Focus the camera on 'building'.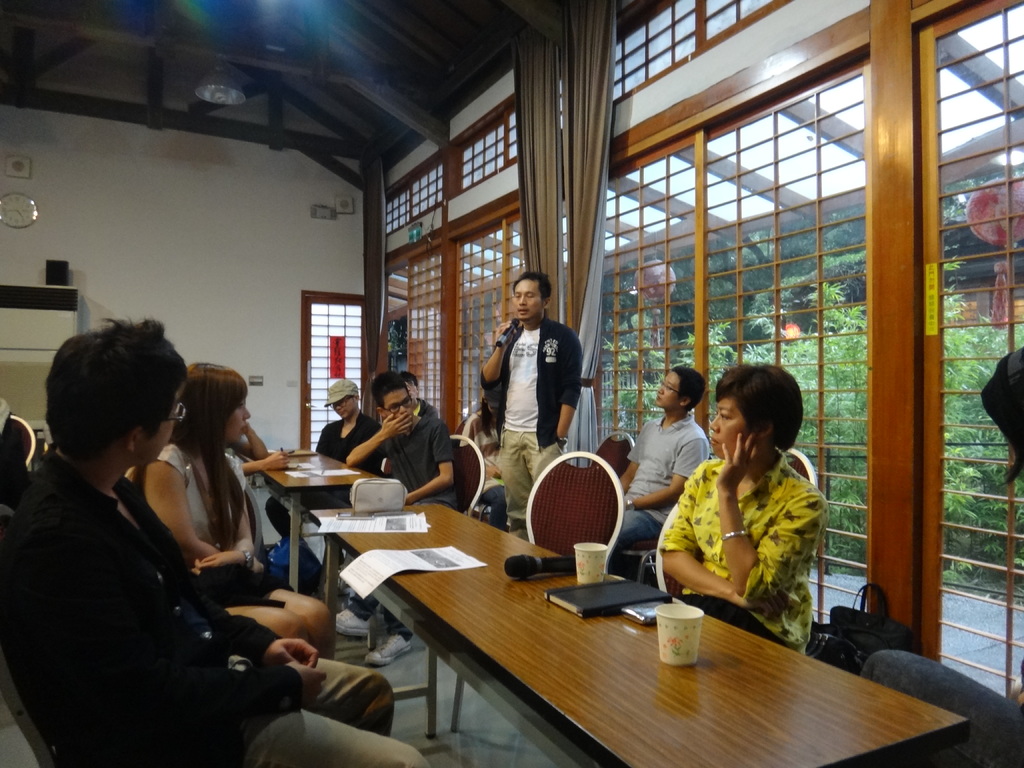
Focus region: x1=0, y1=3, x2=1023, y2=767.
